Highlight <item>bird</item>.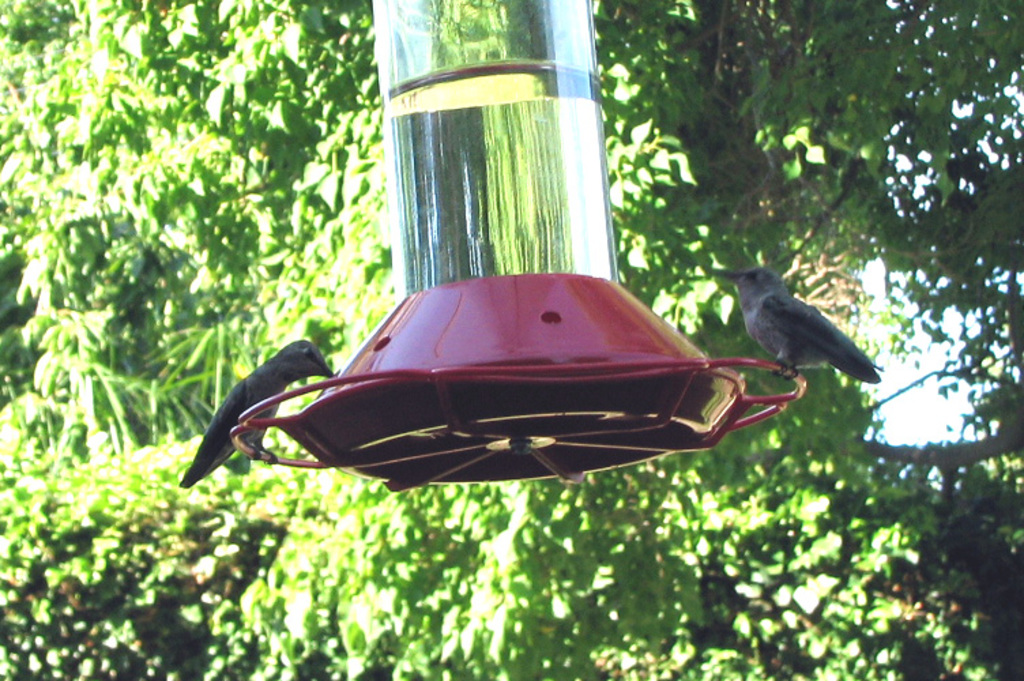
Highlighted region: 708:264:889:388.
